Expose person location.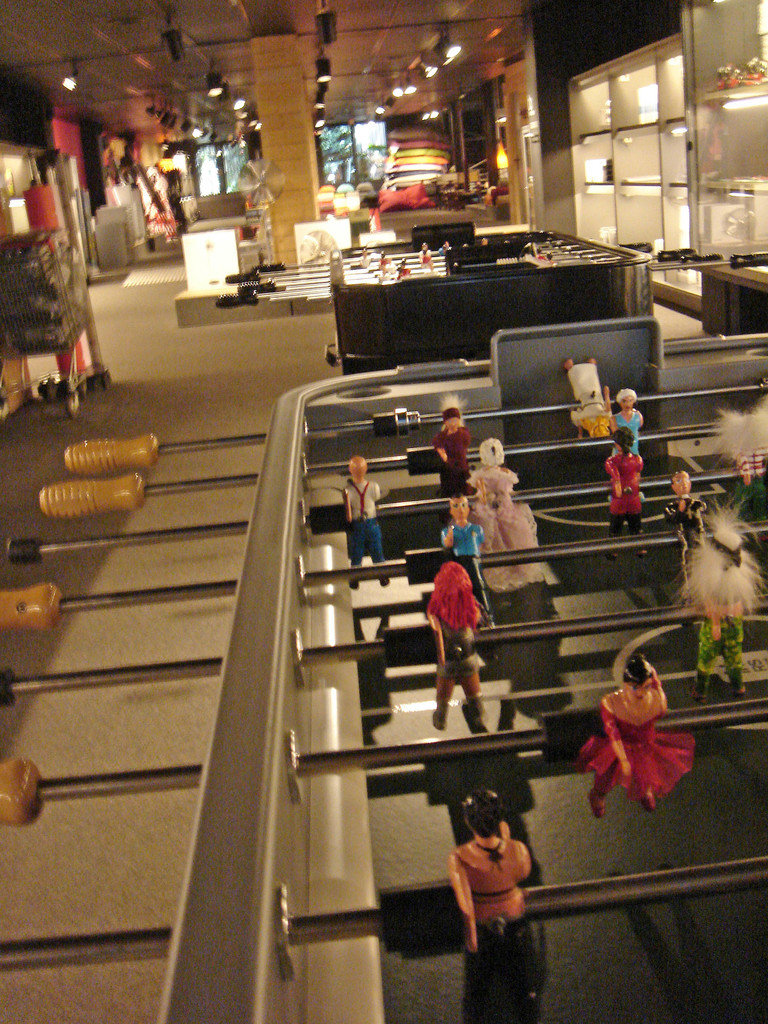
Exposed at {"x1": 604, "y1": 424, "x2": 649, "y2": 556}.
